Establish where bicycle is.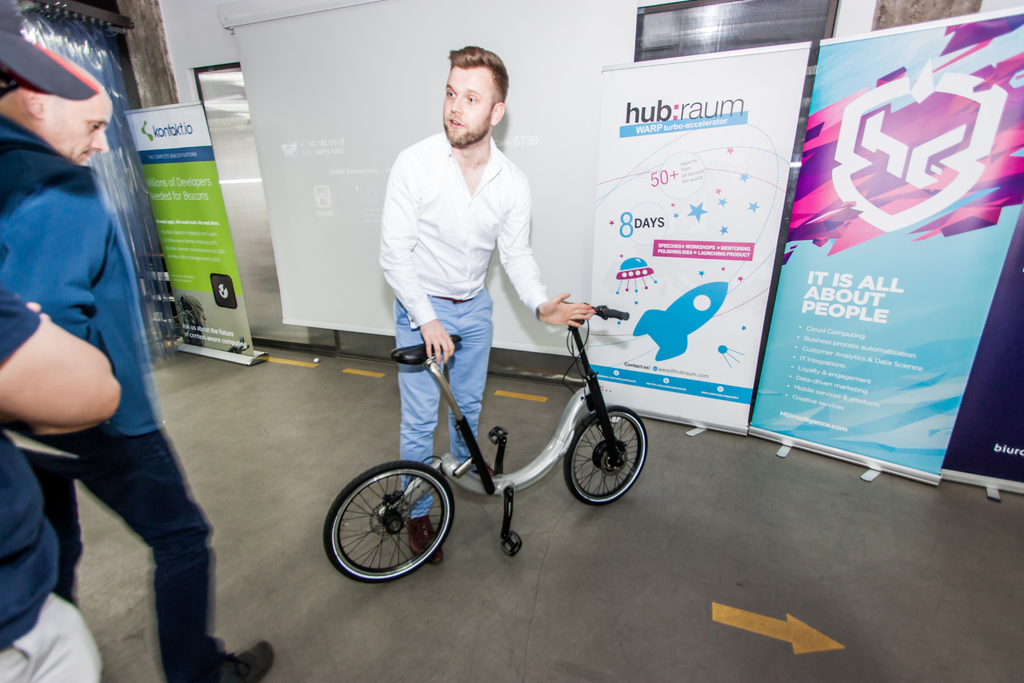
Established at bbox=[343, 286, 671, 567].
